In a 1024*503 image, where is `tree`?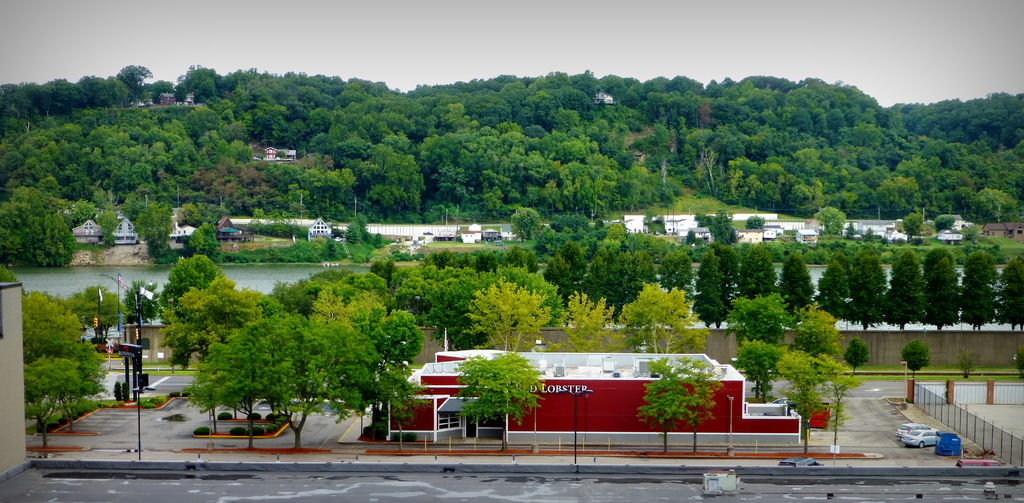
926/259/963/334.
